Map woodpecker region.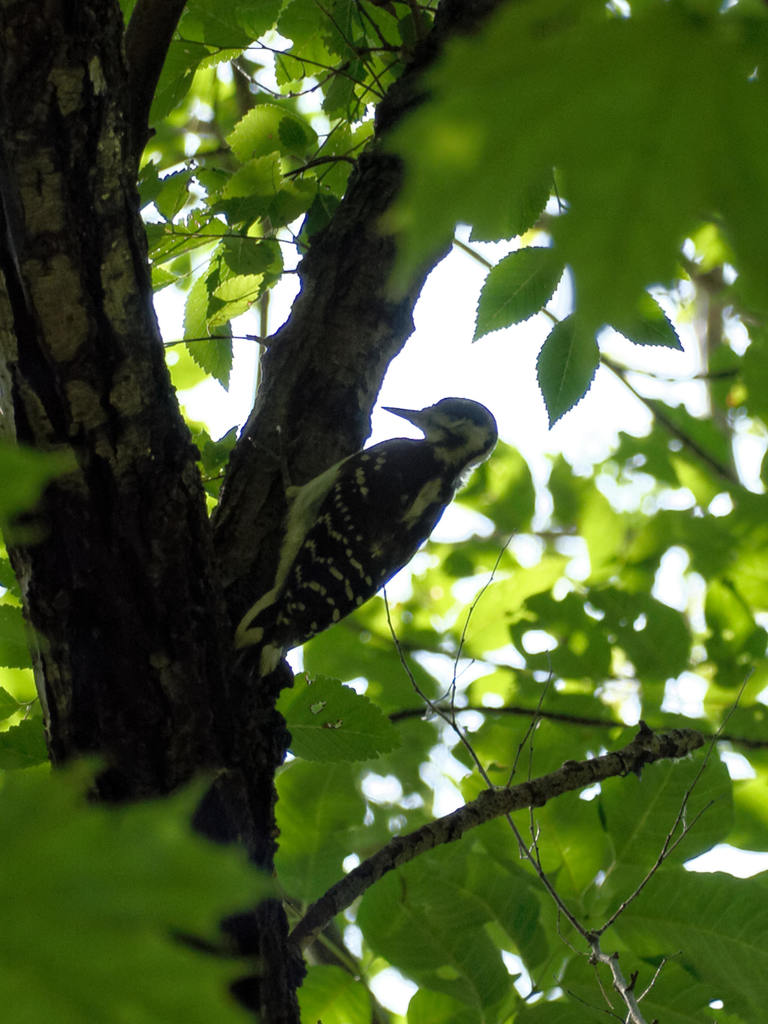
Mapped to (left=228, top=392, right=497, bottom=690).
